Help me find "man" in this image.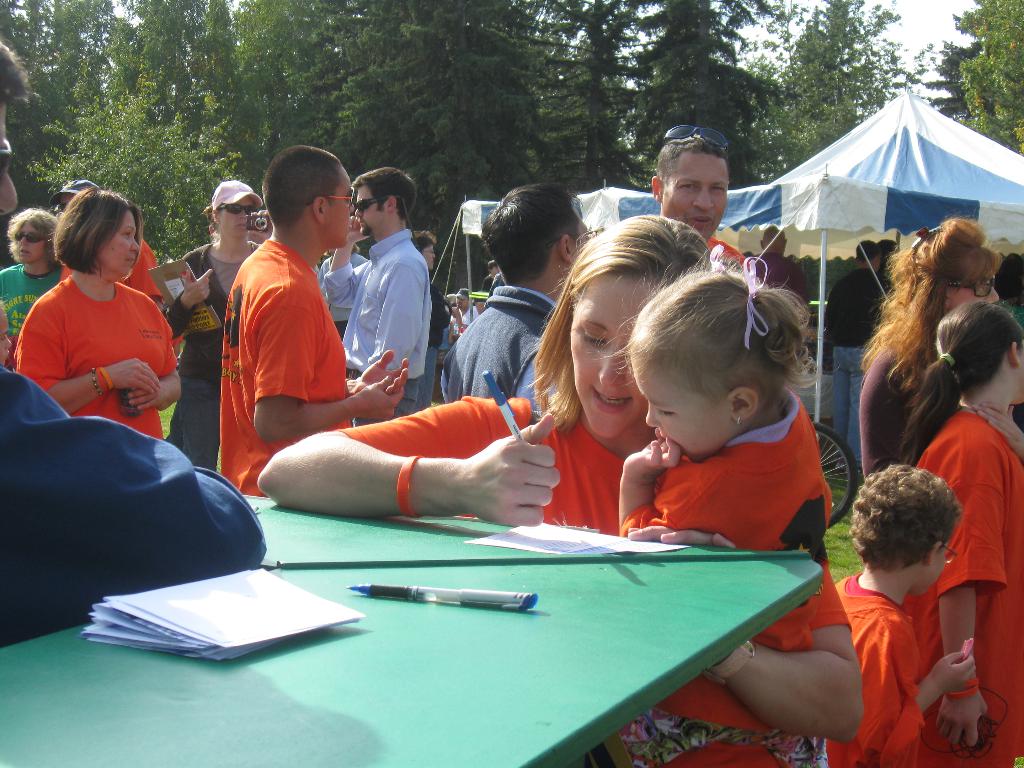
Found it: box=[218, 143, 409, 499].
